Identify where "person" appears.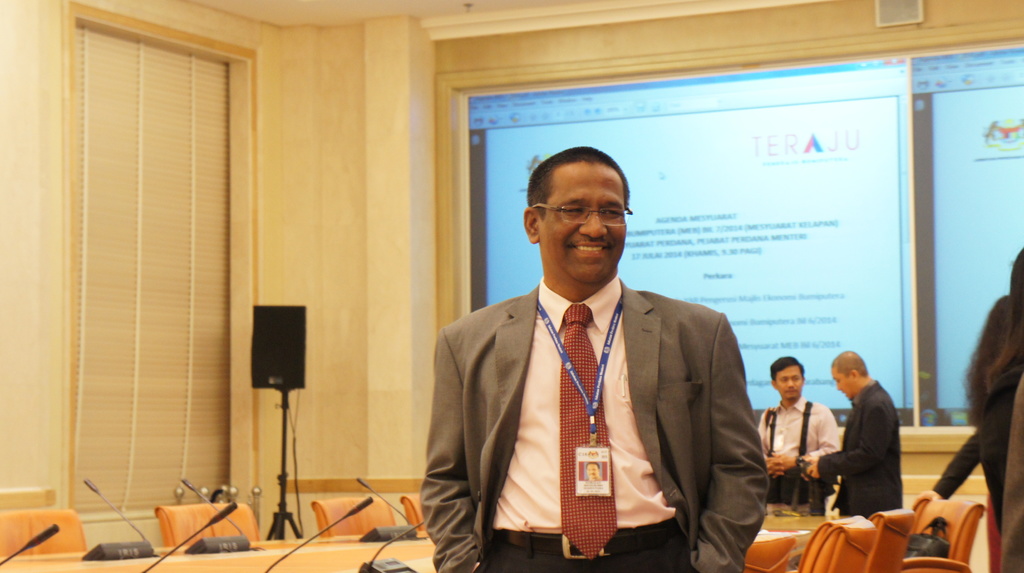
Appears at <box>755,353,844,506</box>.
